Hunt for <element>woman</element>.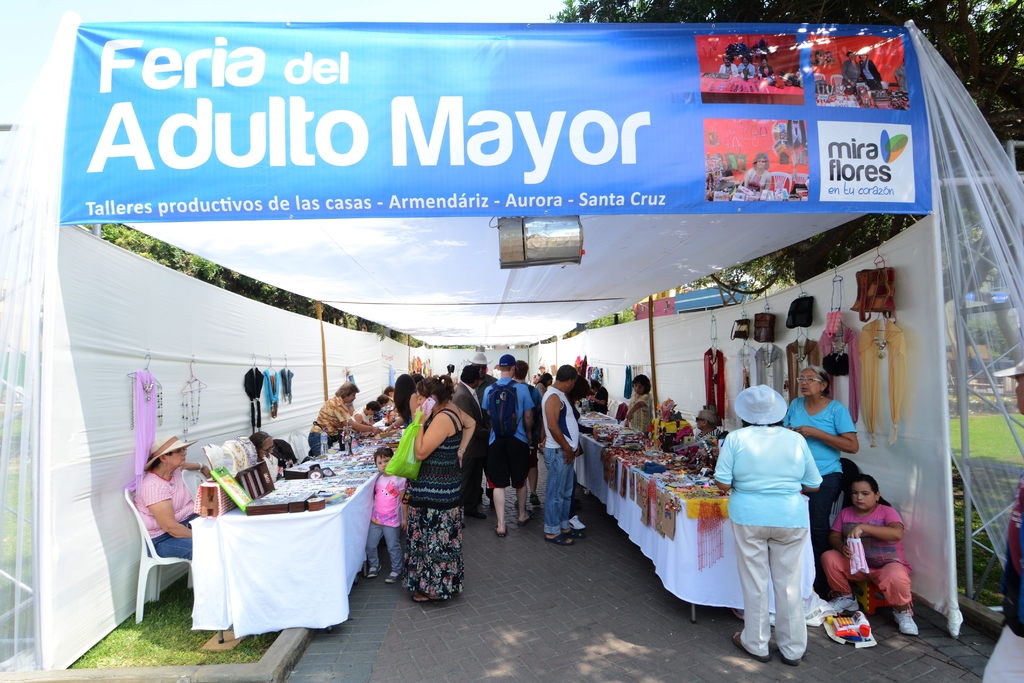
Hunted down at select_region(707, 386, 825, 661).
